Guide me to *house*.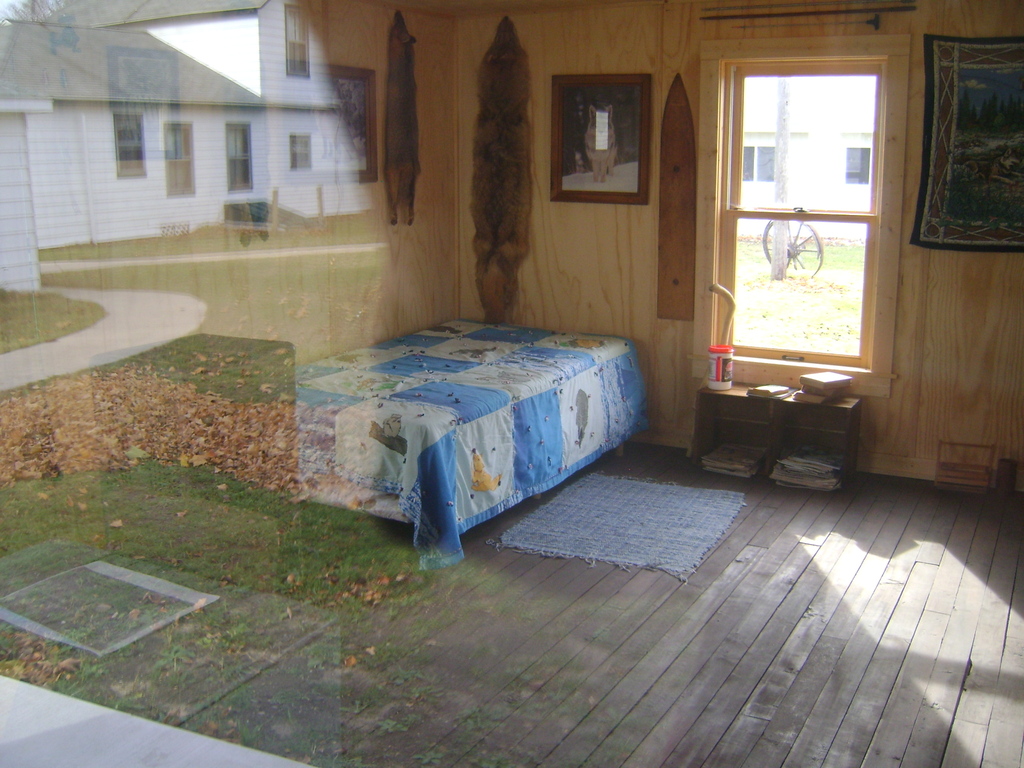
Guidance: region(0, 3, 1023, 767).
